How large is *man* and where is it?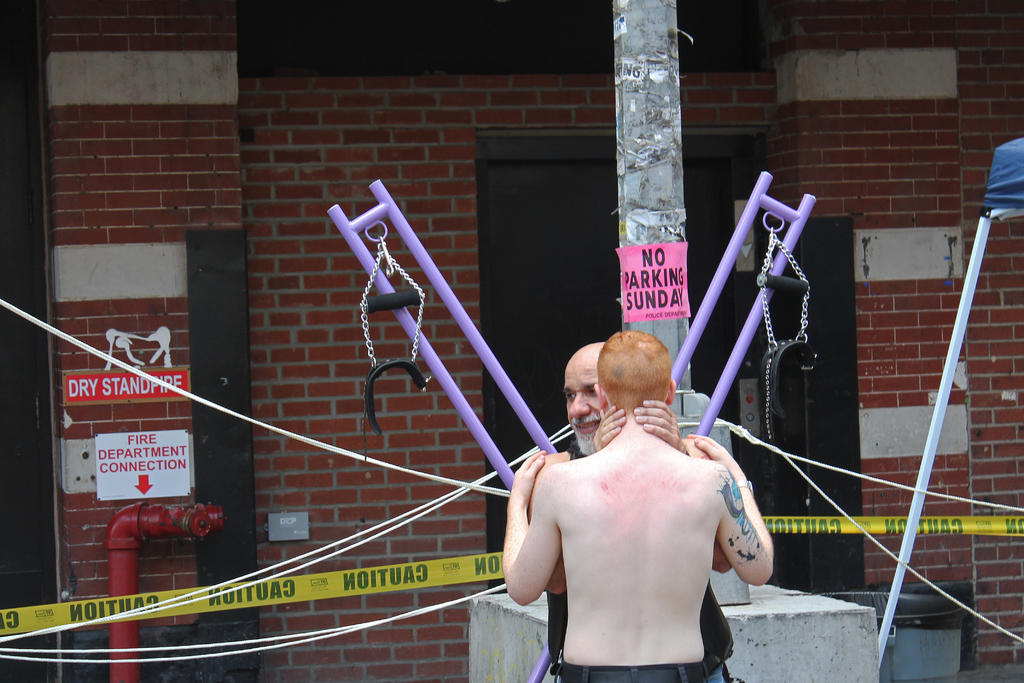
Bounding box: box=[530, 341, 735, 682].
